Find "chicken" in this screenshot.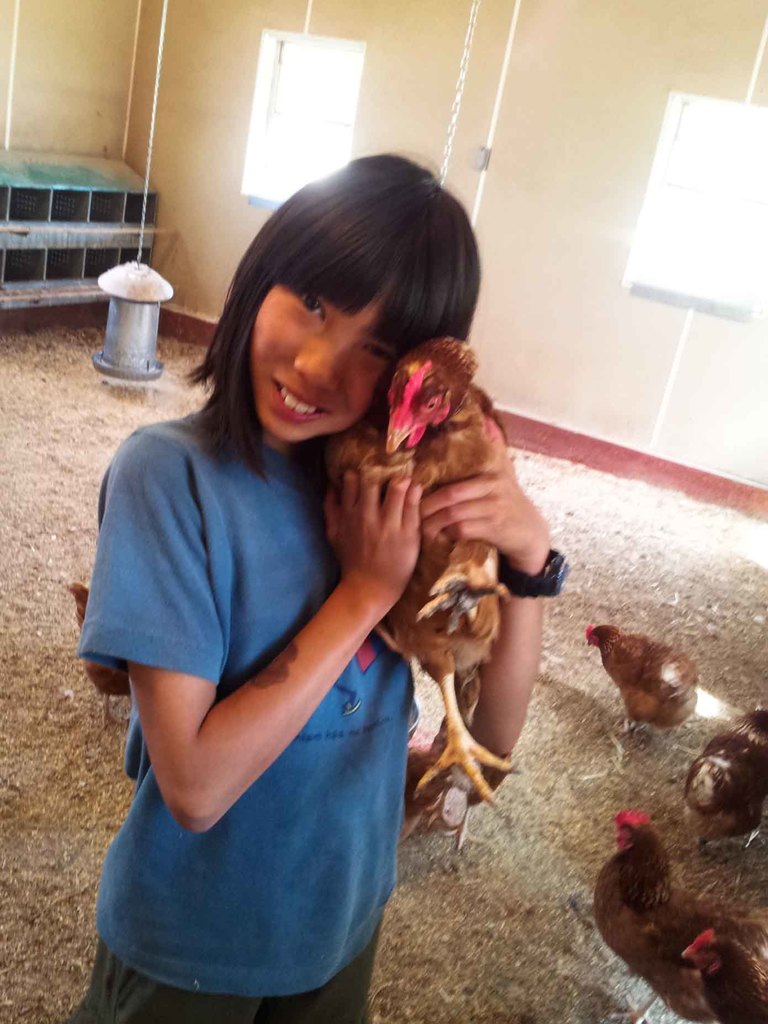
The bounding box for "chicken" is (589,814,760,985).
